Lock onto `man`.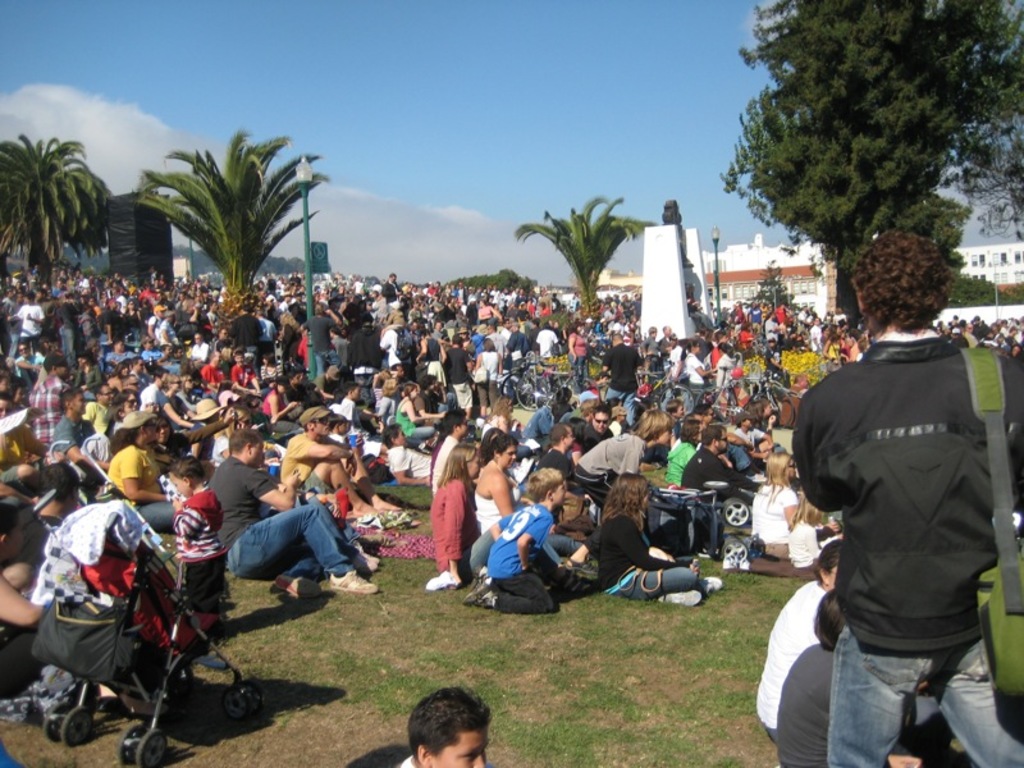
Locked: l=280, t=408, r=403, b=515.
